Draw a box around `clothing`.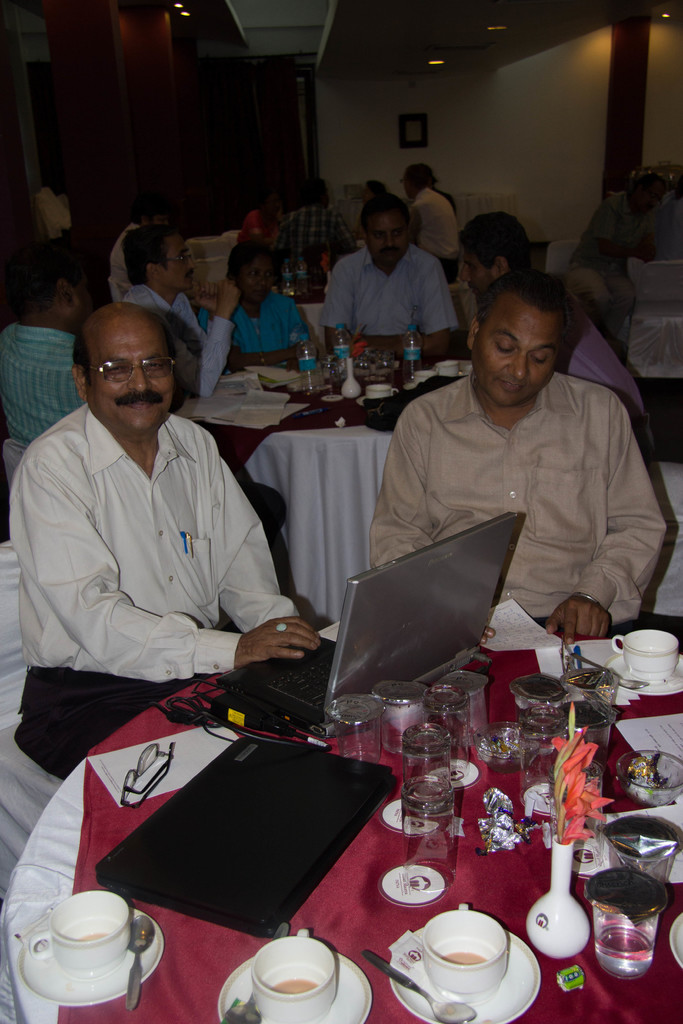
bbox(110, 212, 136, 287).
